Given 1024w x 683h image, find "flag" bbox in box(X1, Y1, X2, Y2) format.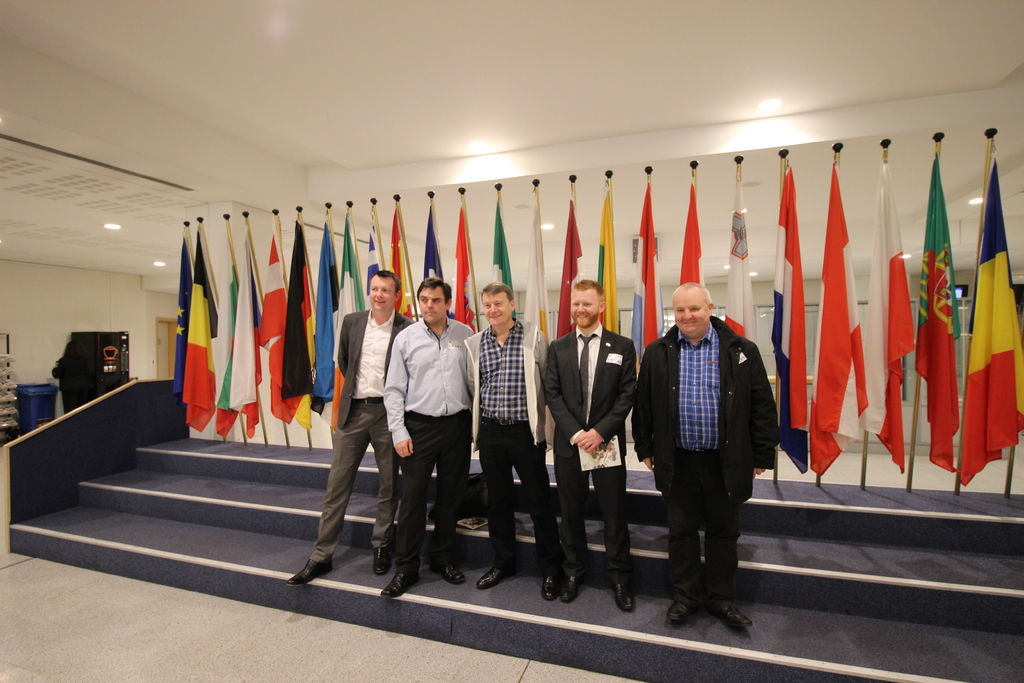
box(632, 183, 672, 366).
